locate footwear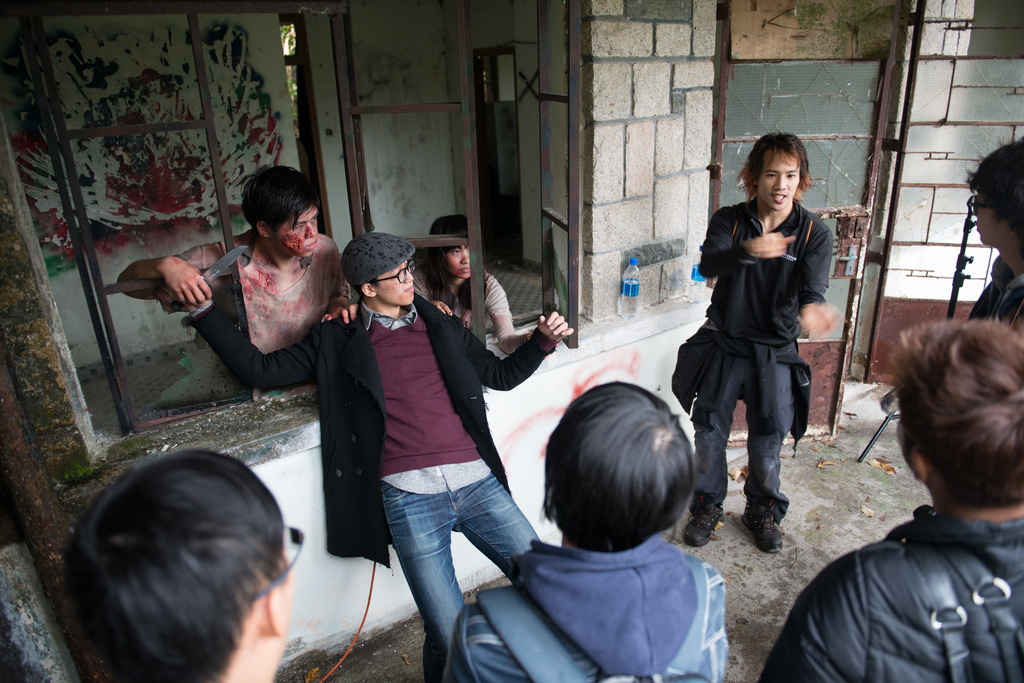
742:497:784:554
